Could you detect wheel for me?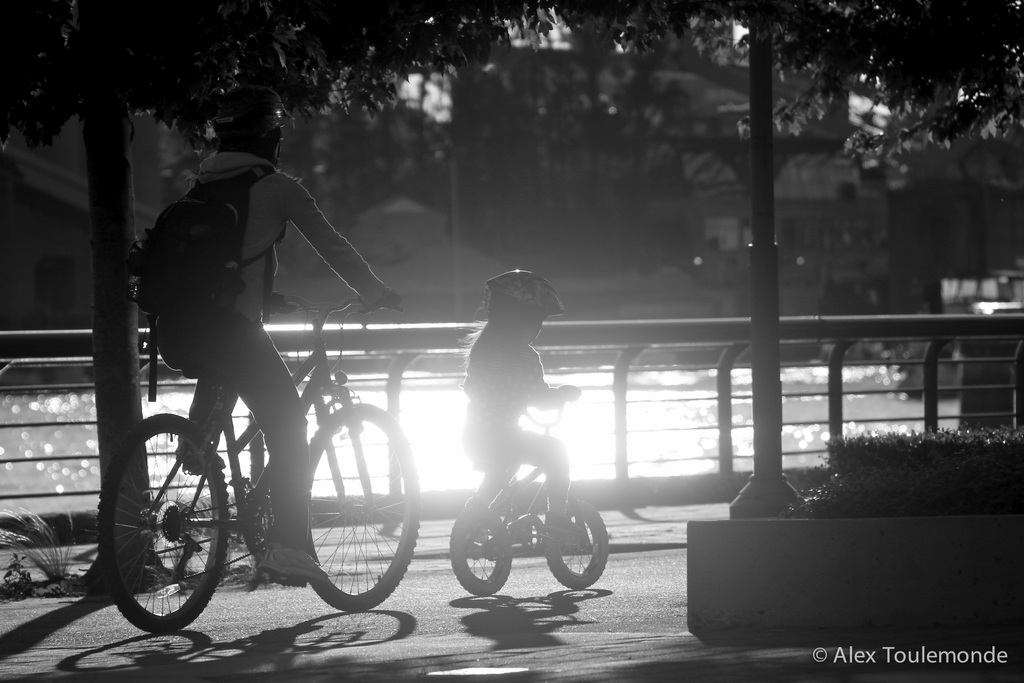
Detection result: 301, 399, 419, 598.
